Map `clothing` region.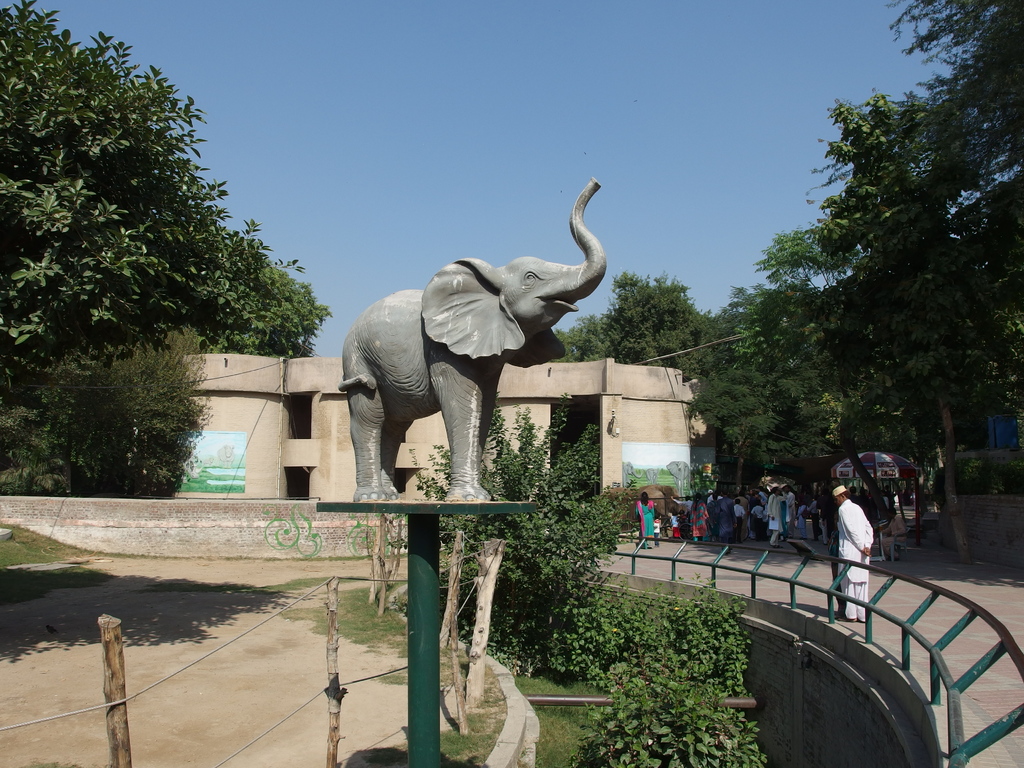
Mapped to locate(690, 498, 706, 540).
